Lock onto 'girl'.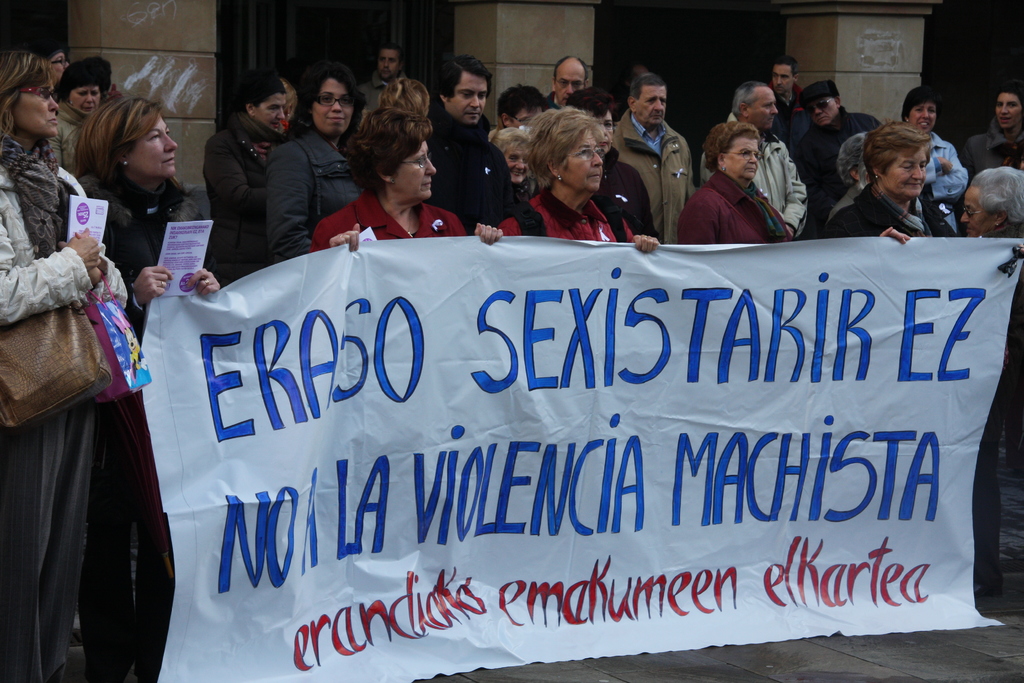
Locked: left=948, top=169, right=1023, bottom=605.
